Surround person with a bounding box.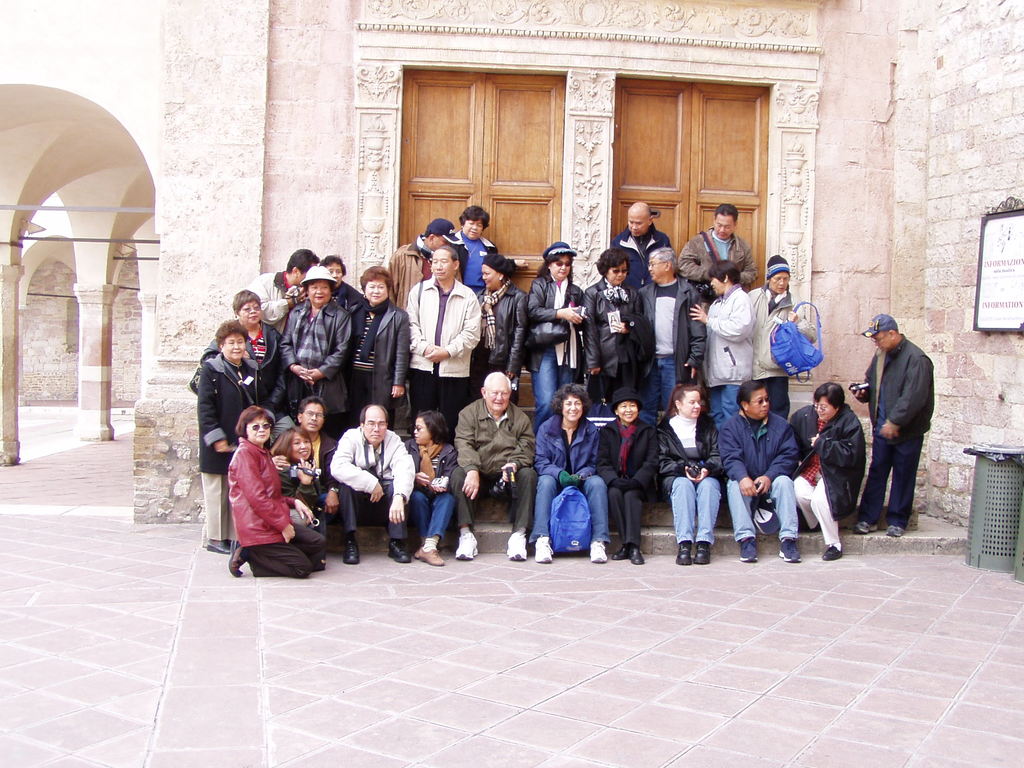
[x1=583, y1=250, x2=650, y2=388].
